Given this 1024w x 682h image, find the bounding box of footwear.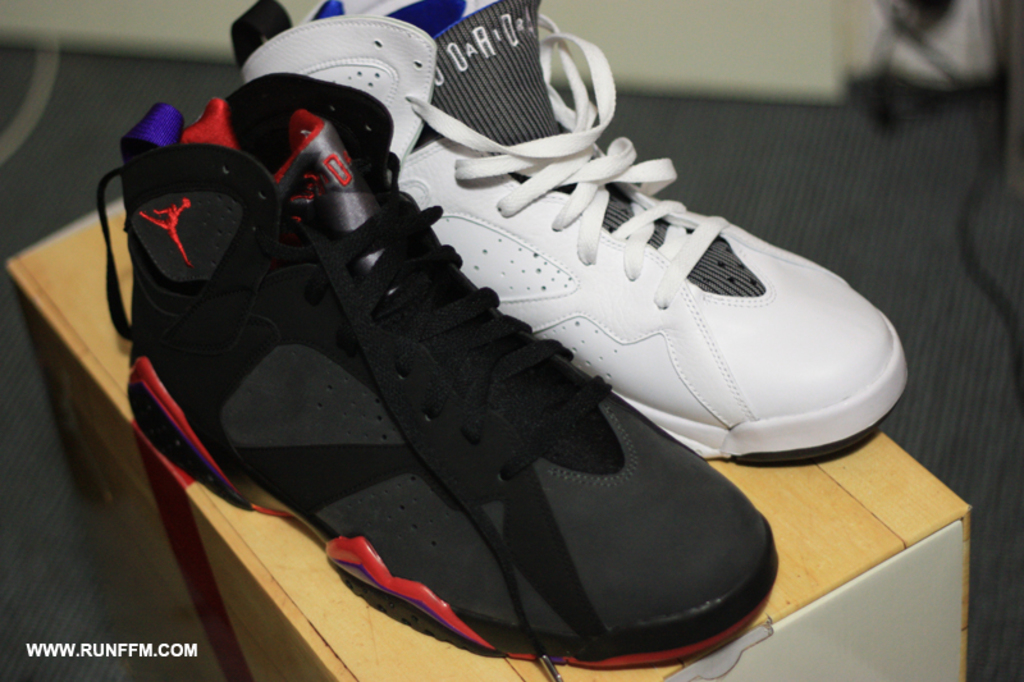
232:0:918:468.
